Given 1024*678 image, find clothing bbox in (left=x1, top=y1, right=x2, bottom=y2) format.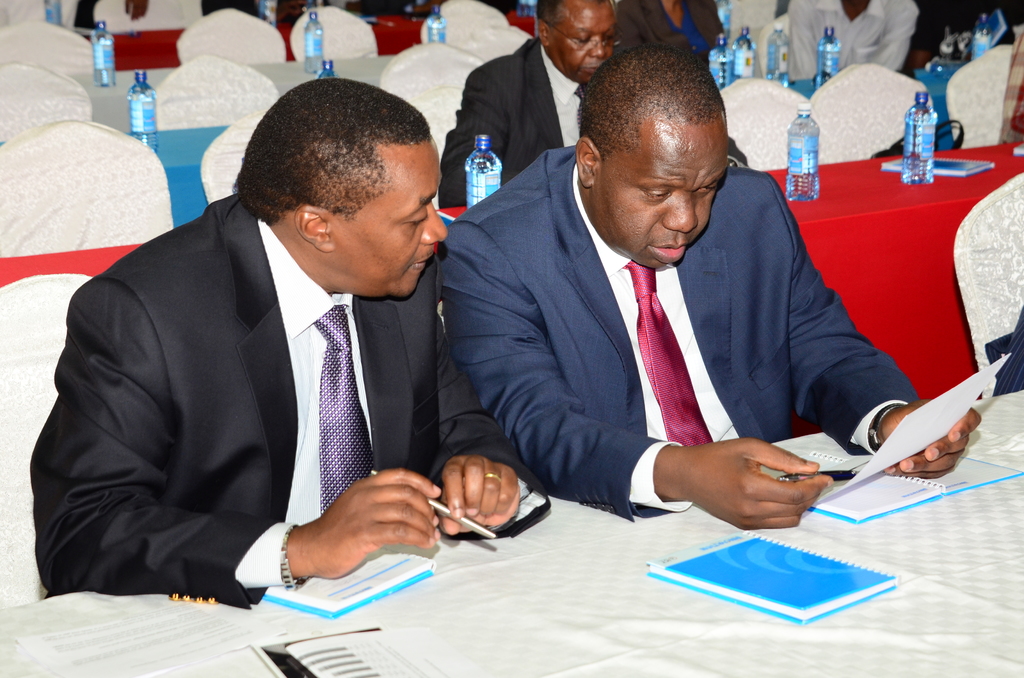
(left=433, top=134, right=919, bottom=526).
